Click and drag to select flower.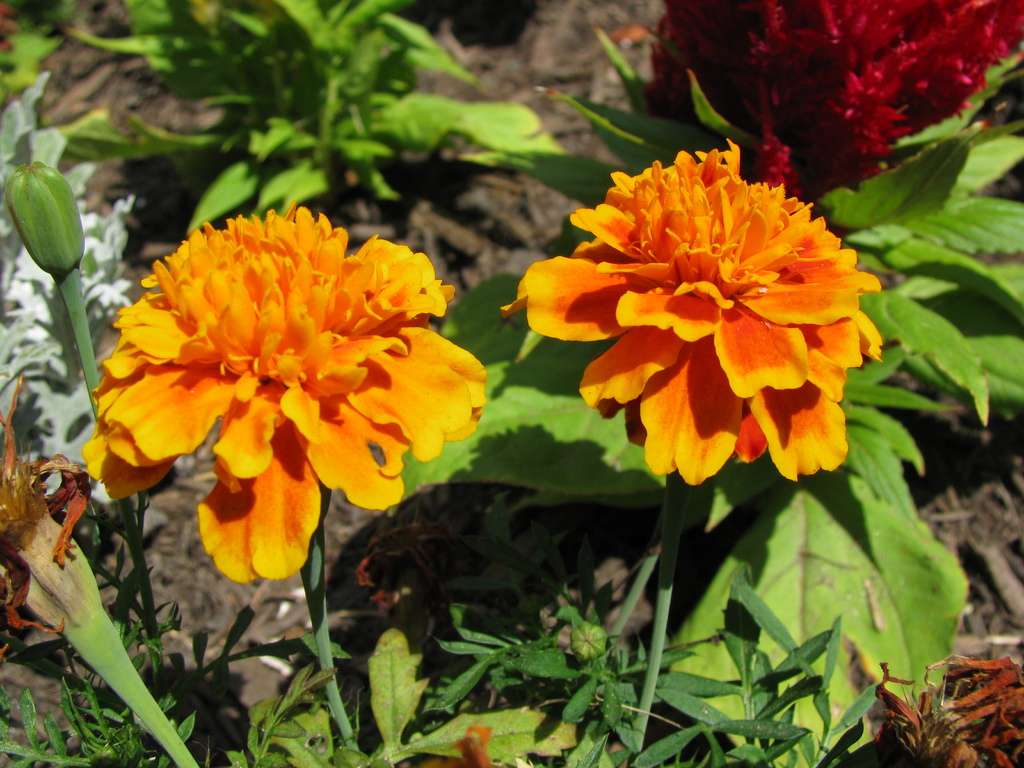
Selection: 524:140:863:480.
